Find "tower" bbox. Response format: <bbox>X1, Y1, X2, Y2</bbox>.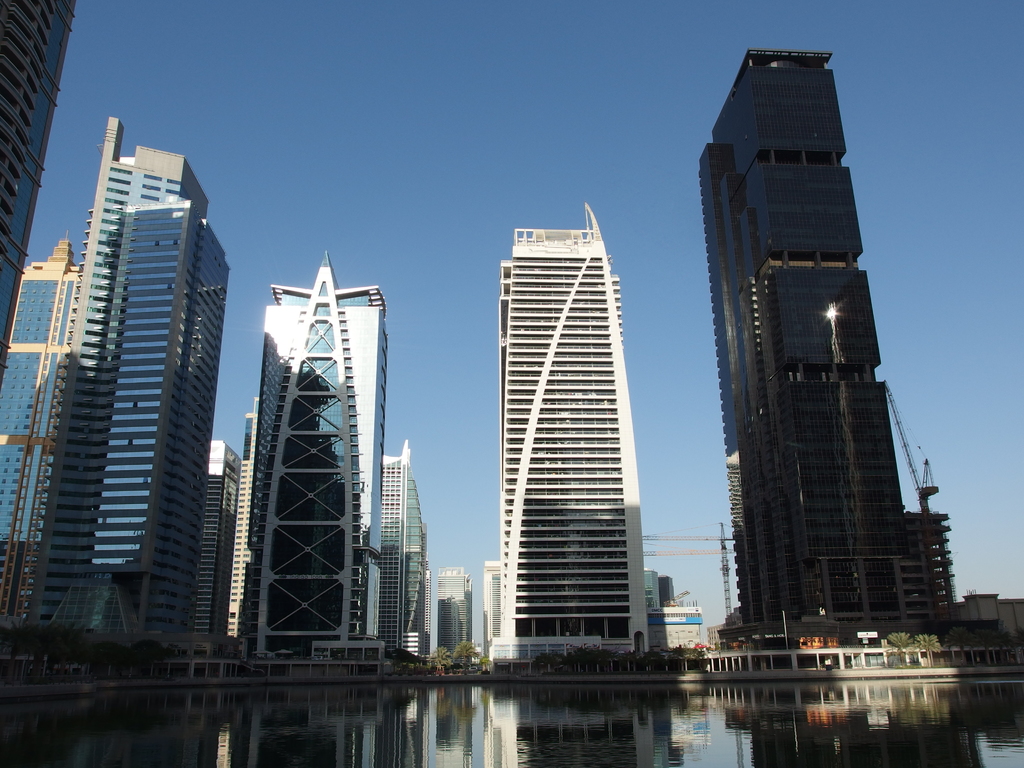
<bbox>705, 65, 956, 637</bbox>.
